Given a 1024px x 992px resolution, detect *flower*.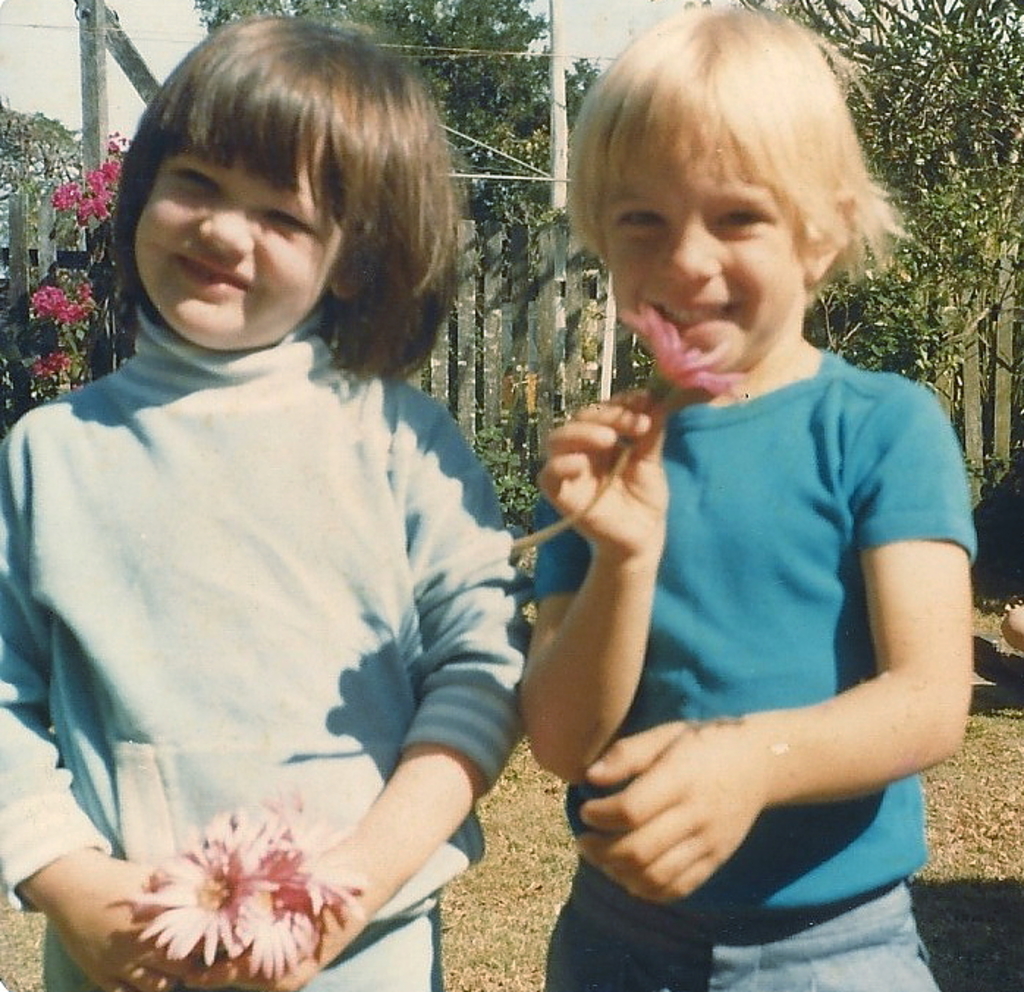
crop(626, 304, 742, 404).
